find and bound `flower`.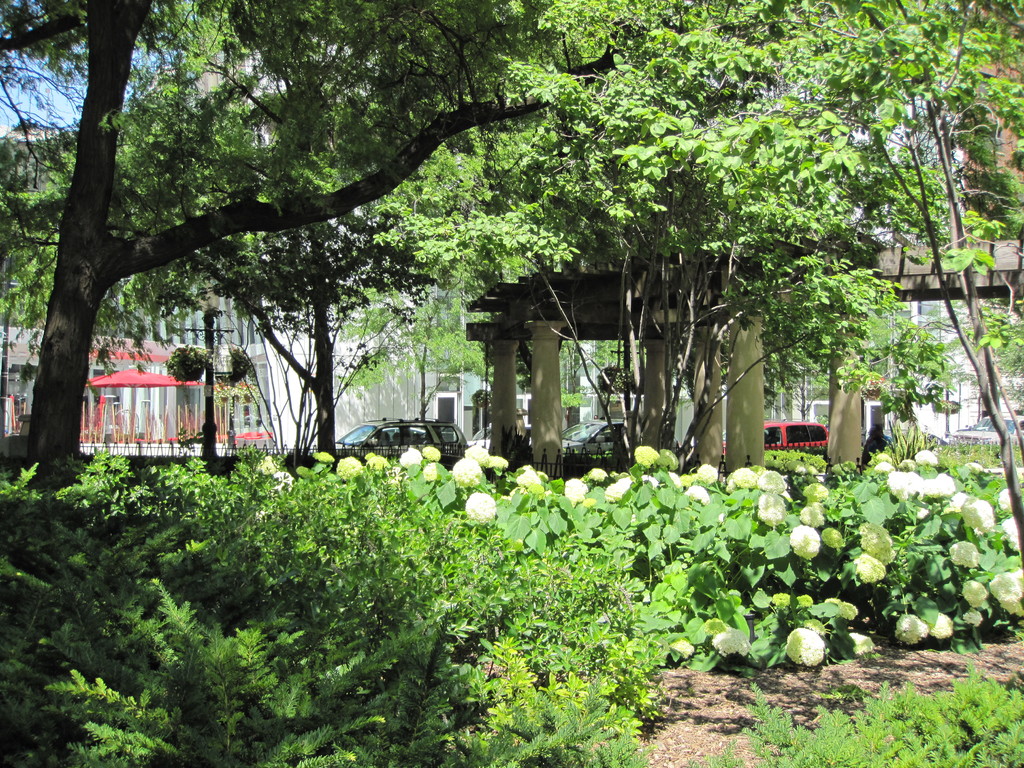
Bound: detection(888, 470, 920, 495).
